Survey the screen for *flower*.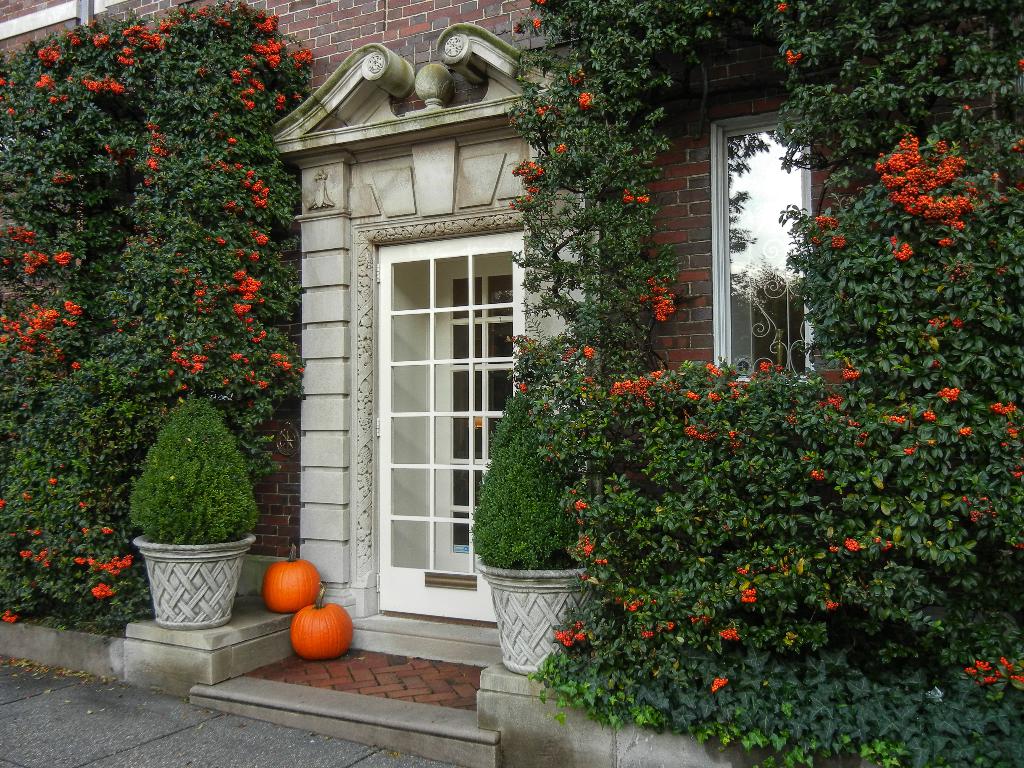
Survey found: pyautogui.locateOnScreen(529, 15, 545, 29).
